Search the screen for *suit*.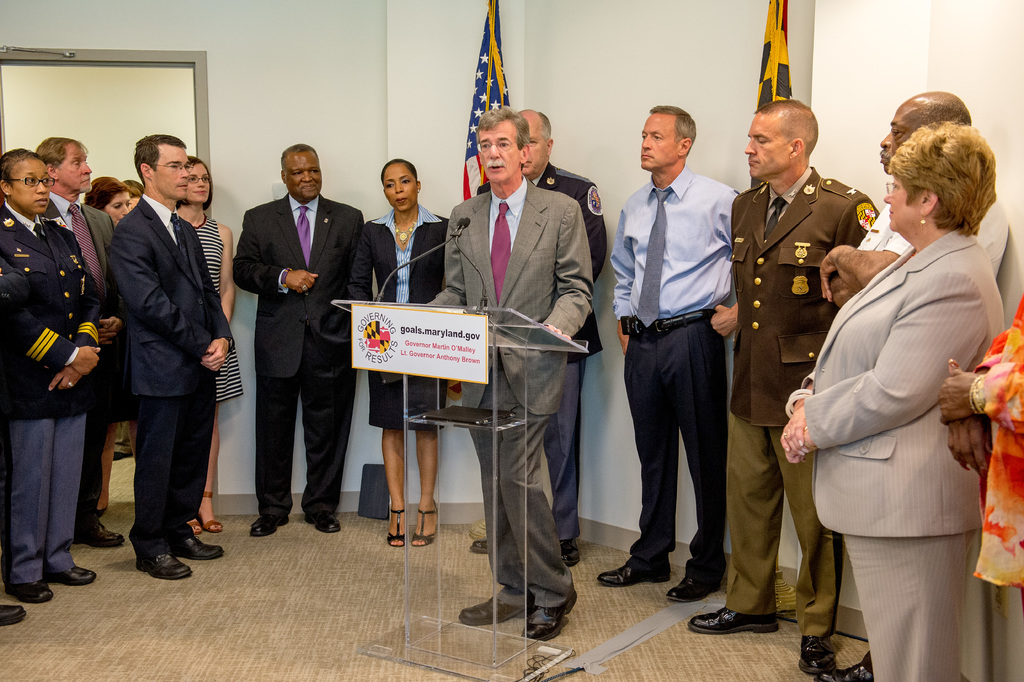
Found at (left=94, top=126, right=220, bottom=587).
